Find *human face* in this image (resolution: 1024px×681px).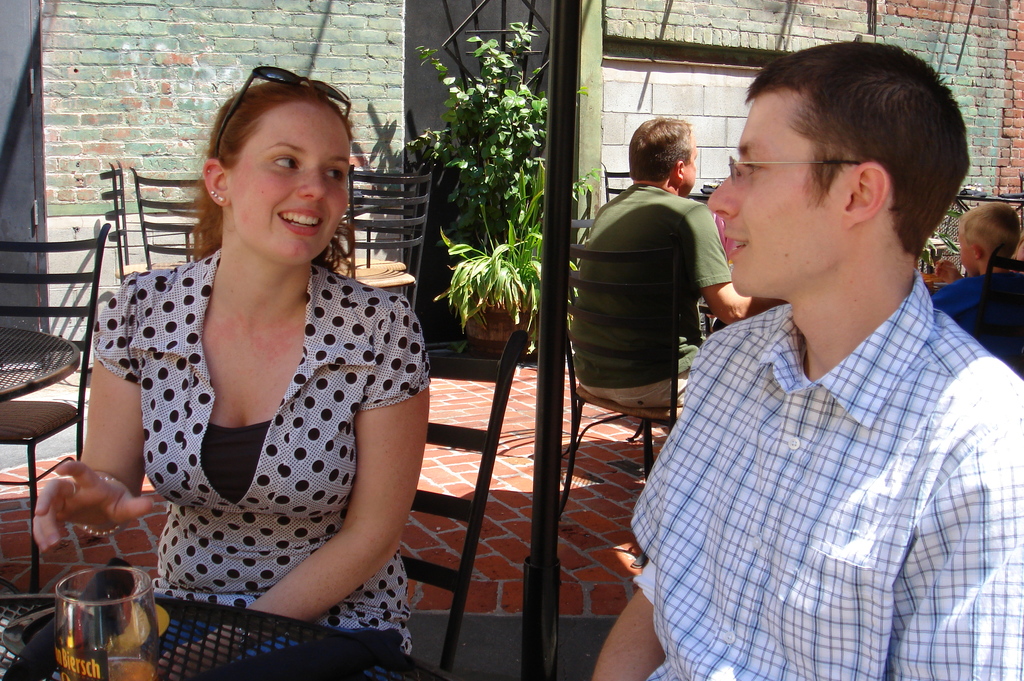
locate(688, 137, 694, 190).
